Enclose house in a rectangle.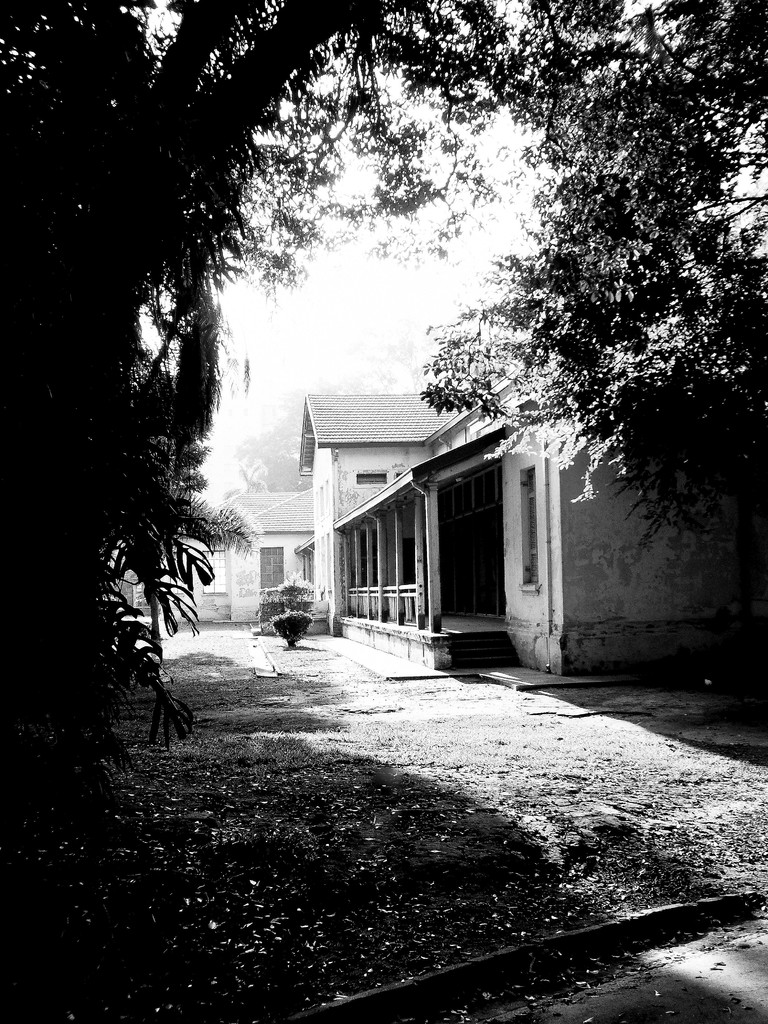
x1=284, y1=388, x2=740, y2=697.
